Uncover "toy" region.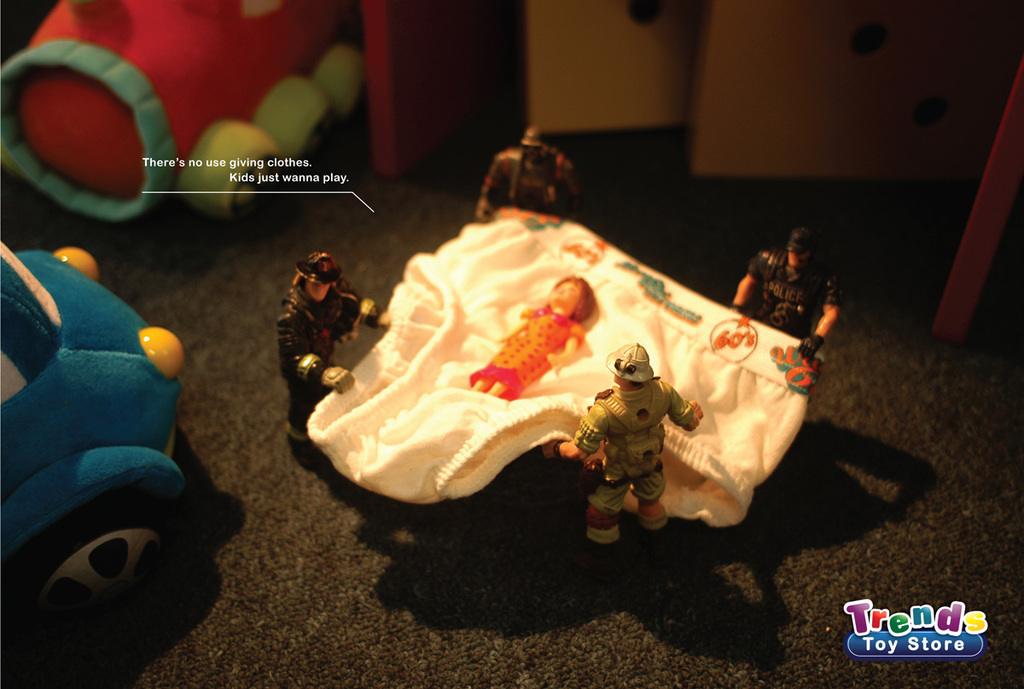
Uncovered: detection(282, 254, 389, 423).
